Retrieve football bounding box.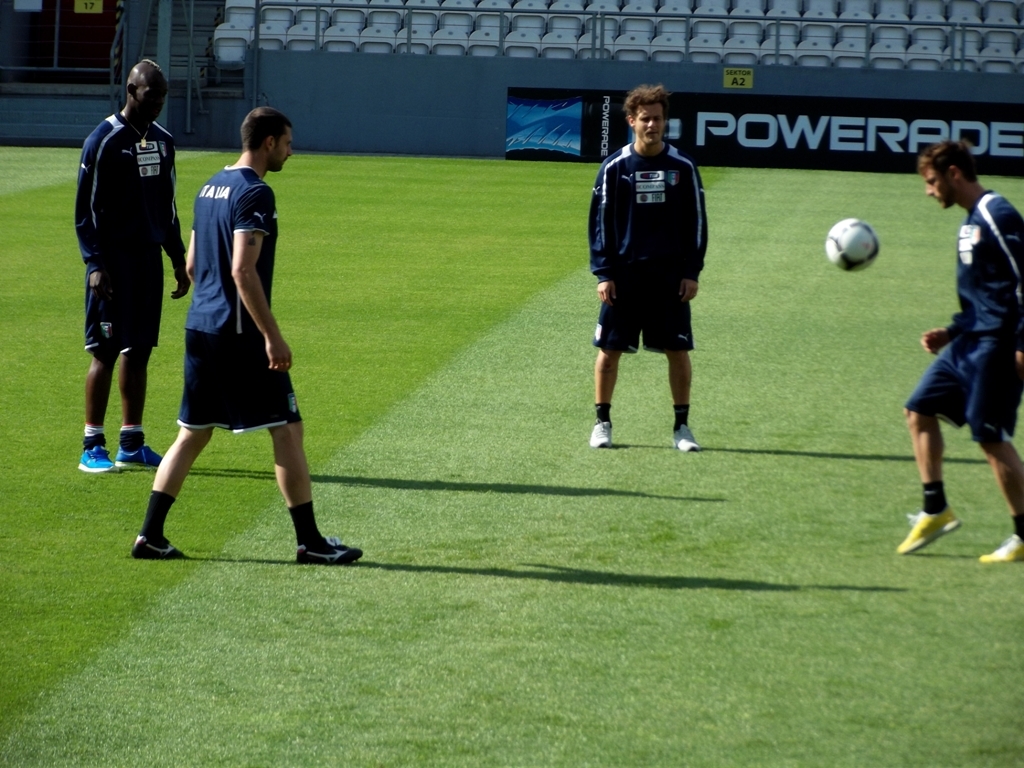
Bounding box: (825,216,881,273).
